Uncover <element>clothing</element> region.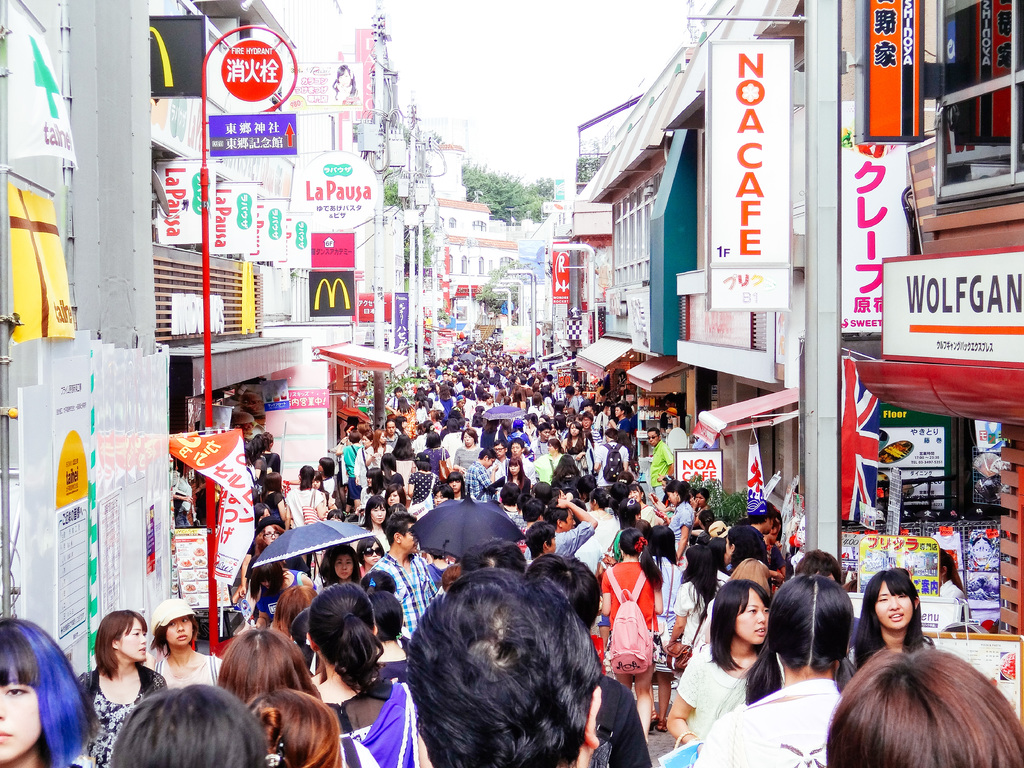
Uncovered: <bbox>669, 497, 691, 555</bbox>.
